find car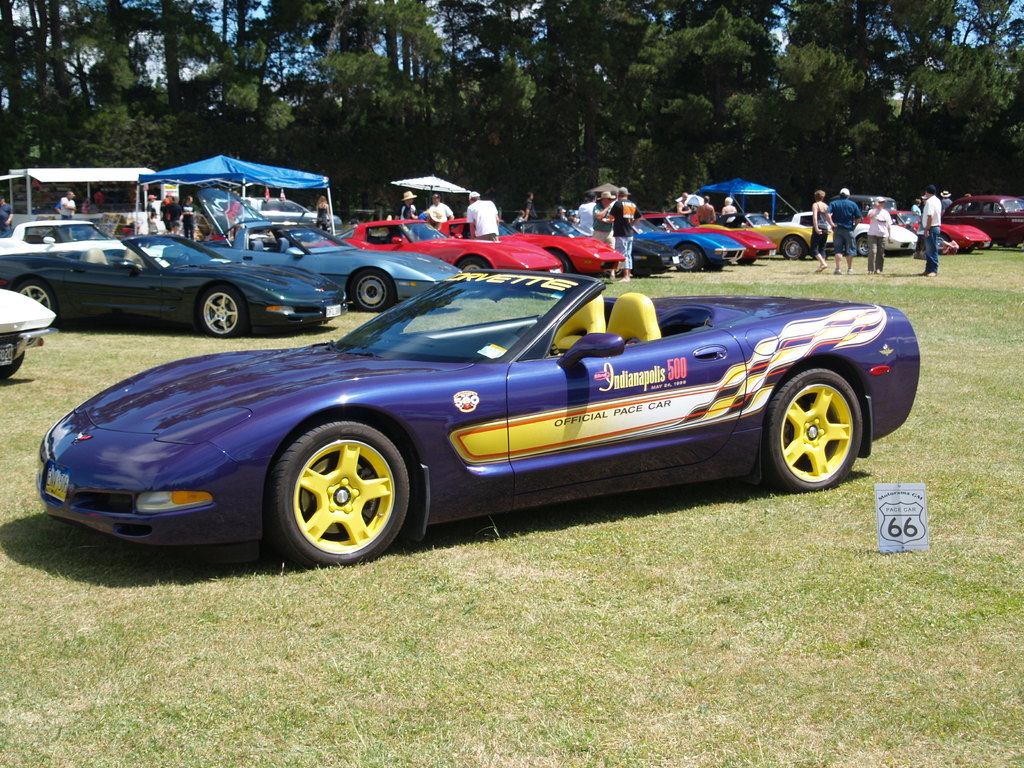
region(0, 232, 348, 339)
